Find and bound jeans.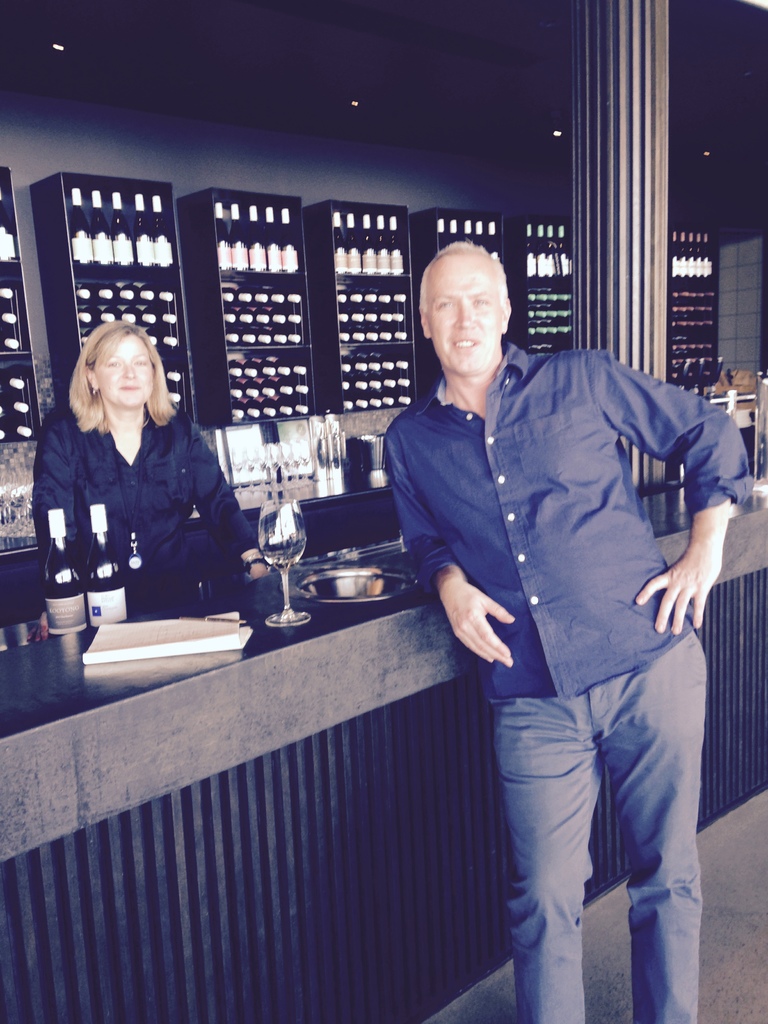
Bound: 31,417,269,596.
